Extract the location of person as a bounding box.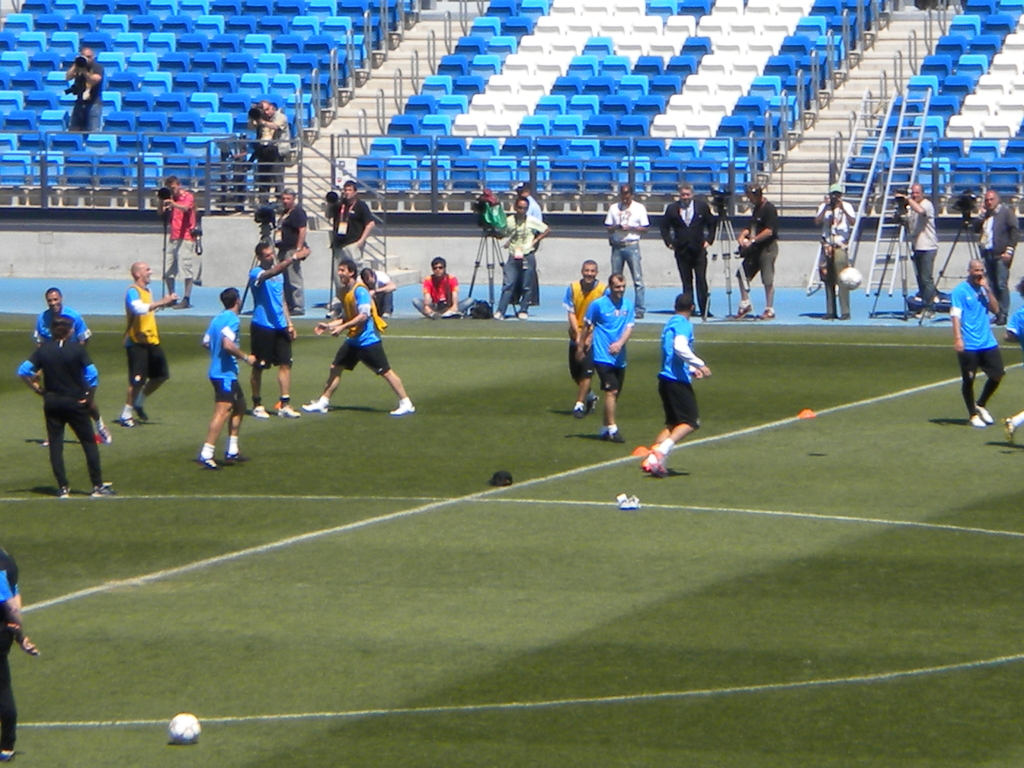
box(243, 111, 271, 207).
